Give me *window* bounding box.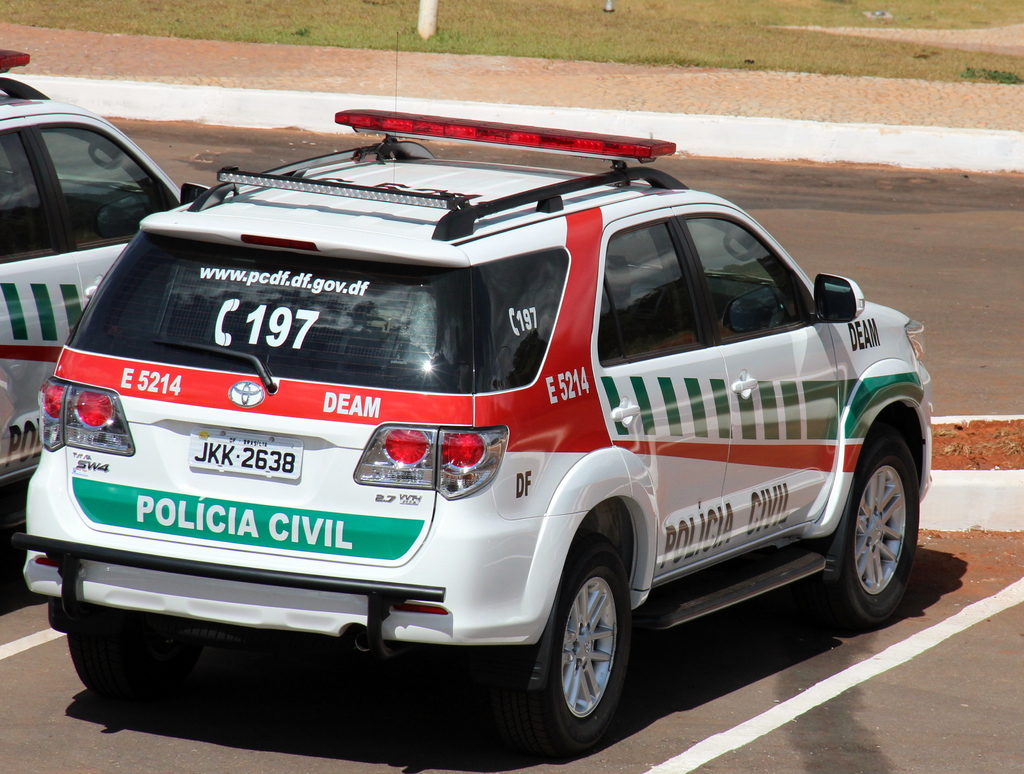
<bbox>472, 249, 566, 399</bbox>.
